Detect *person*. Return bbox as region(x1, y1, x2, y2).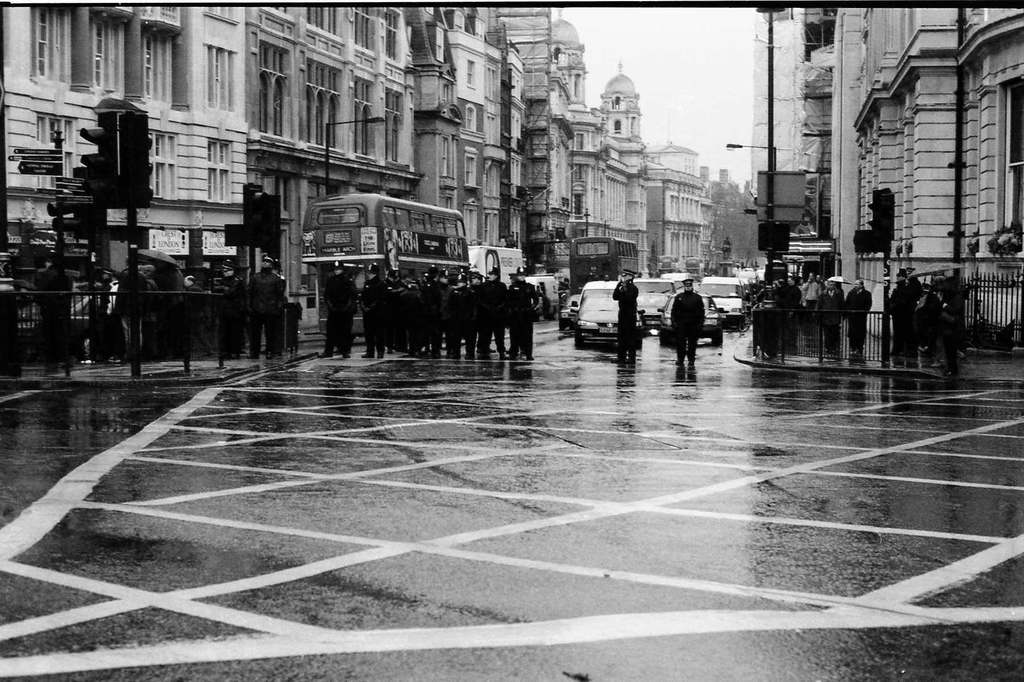
region(321, 262, 351, 362).
